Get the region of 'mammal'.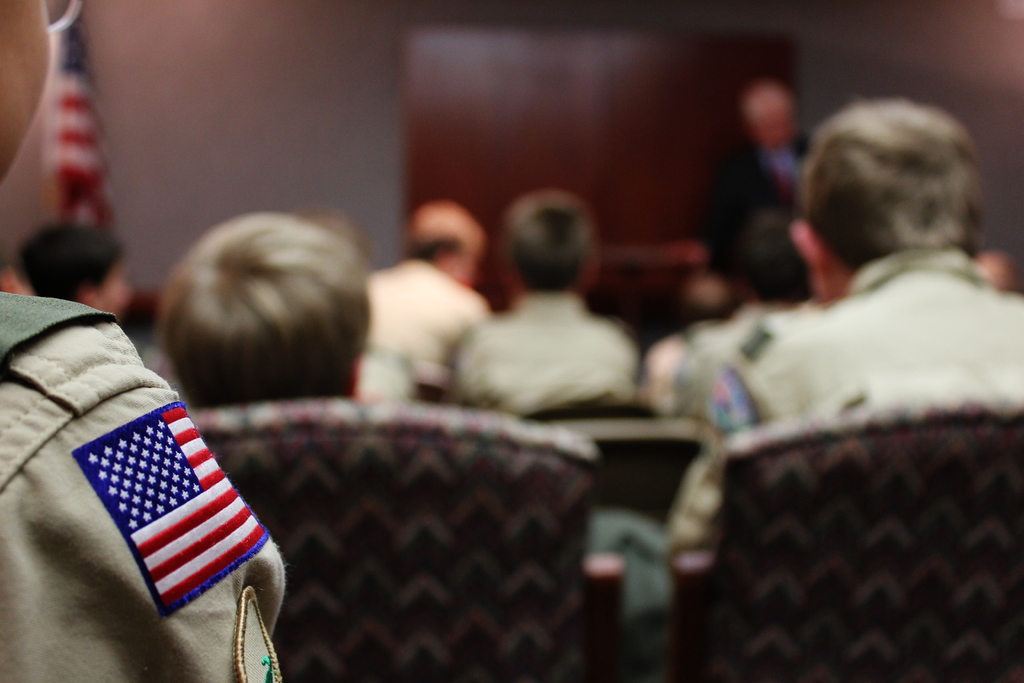
[x1=0, y1=0, x2=287, y2=682].
